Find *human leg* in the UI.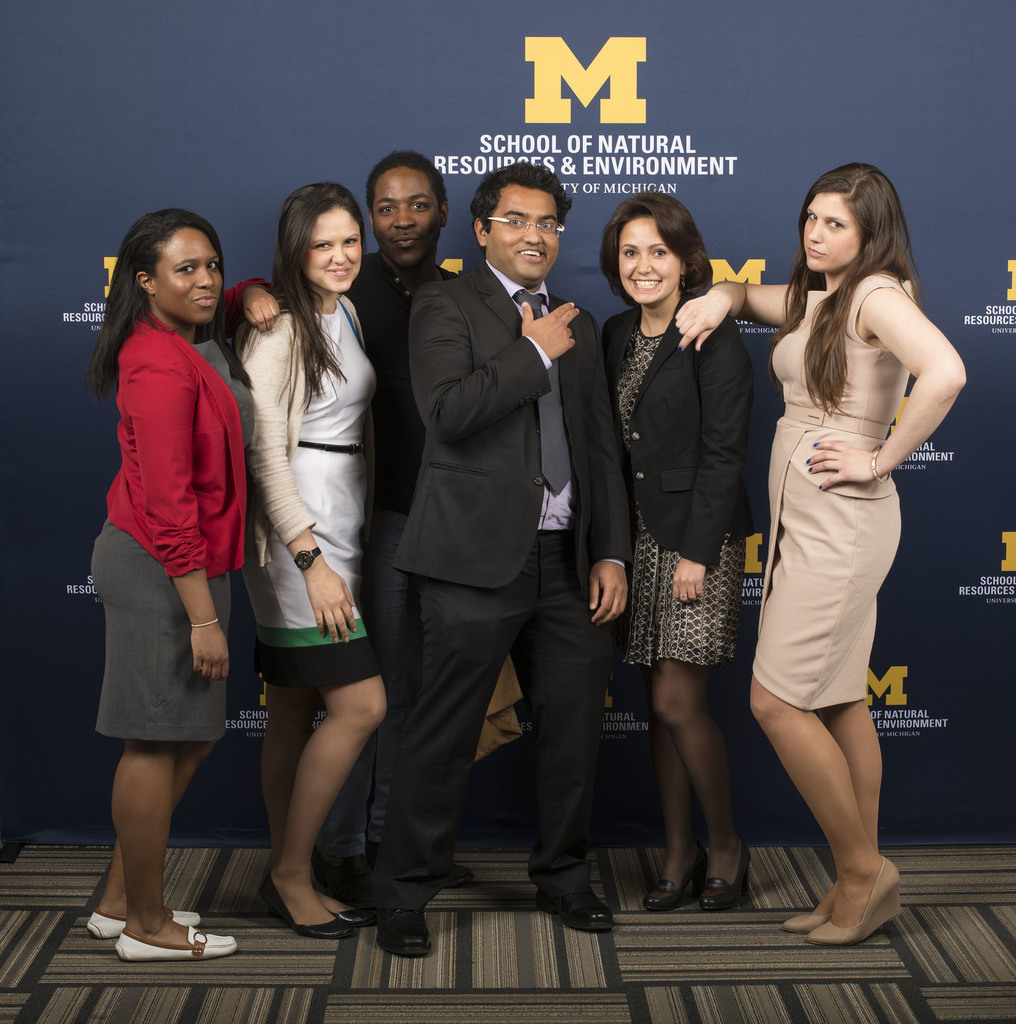
UI element at <bbox>504, 538, 622, 923</bbox>.
